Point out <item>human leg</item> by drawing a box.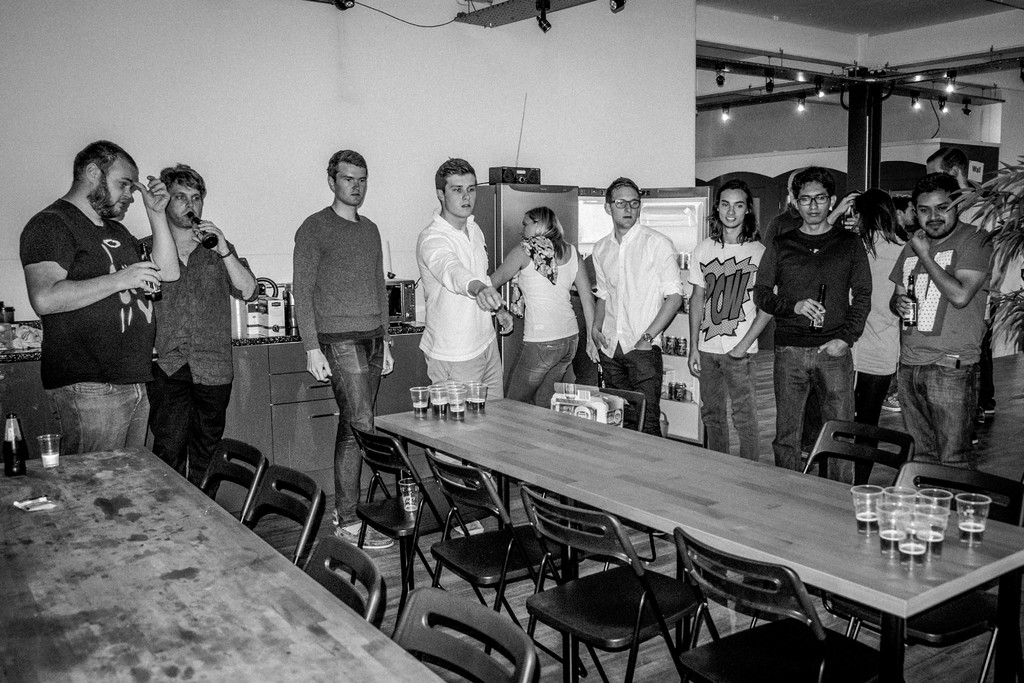
x1=150 y1=365 x2=202 y2=483.
